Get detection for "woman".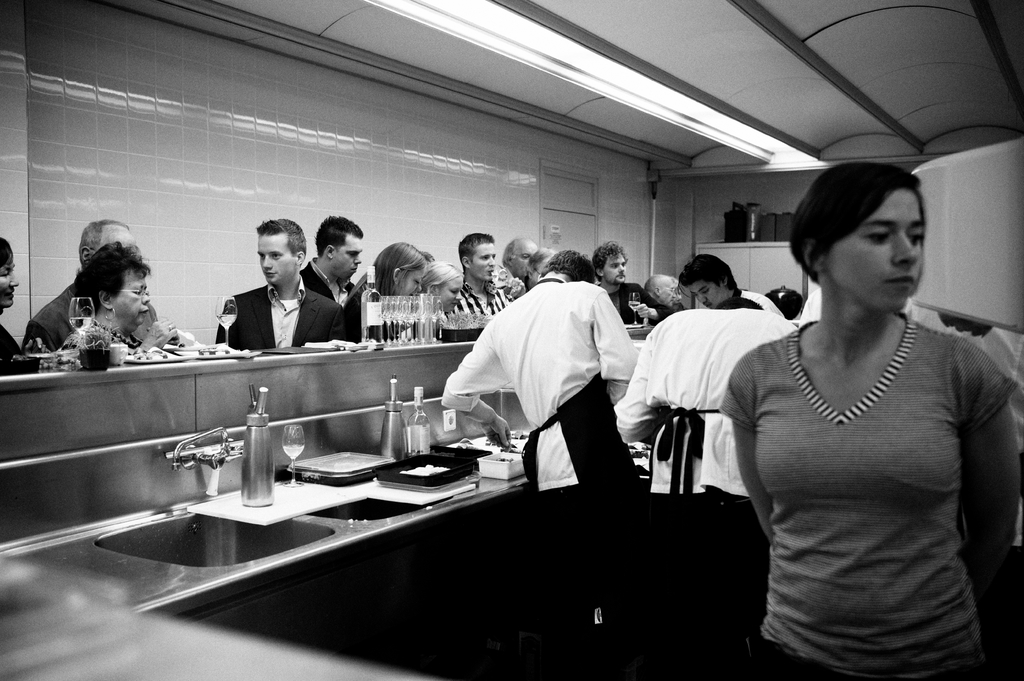
Detection: left=362, top=244, right=429, bottom=351.
